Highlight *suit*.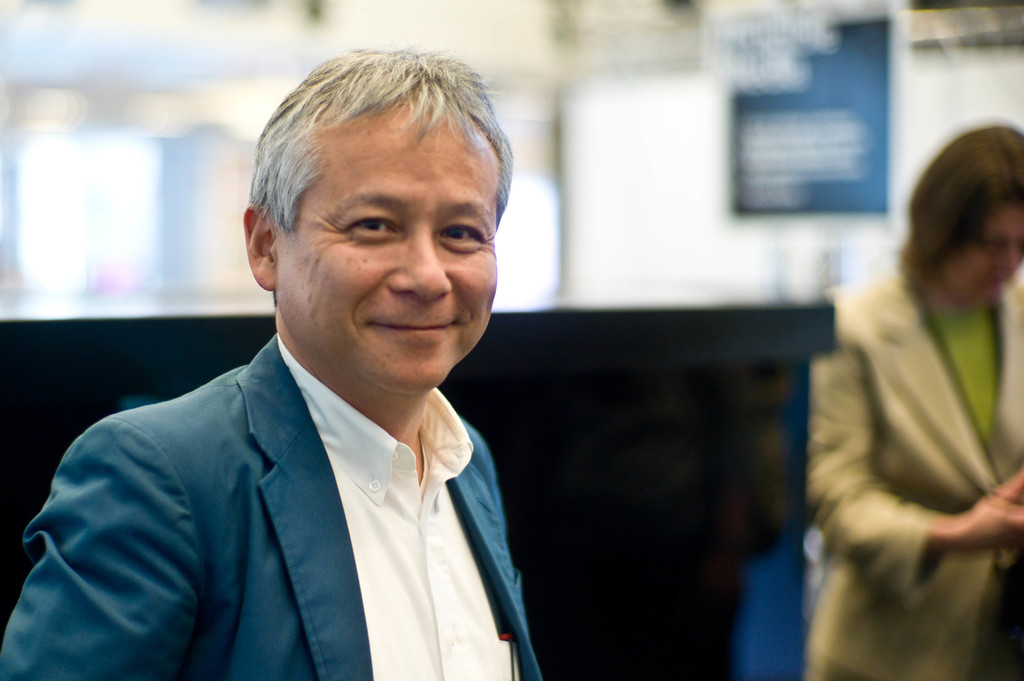
Highlighted region: l=0, t=334, r=540, b=680.
